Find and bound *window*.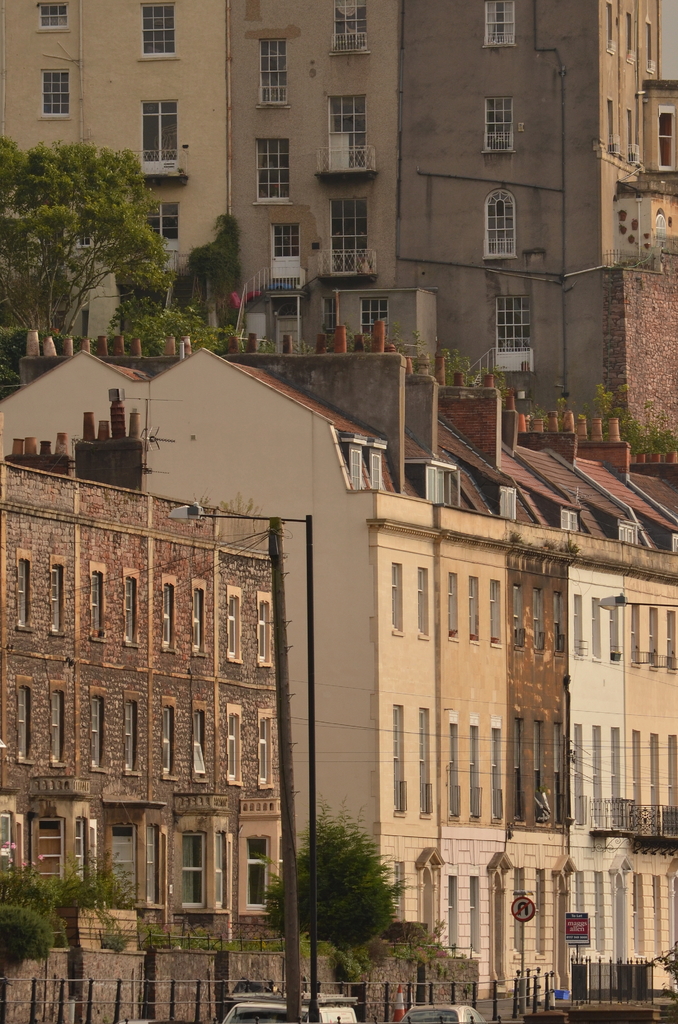
Bound: 445, 867, 459, 952.
